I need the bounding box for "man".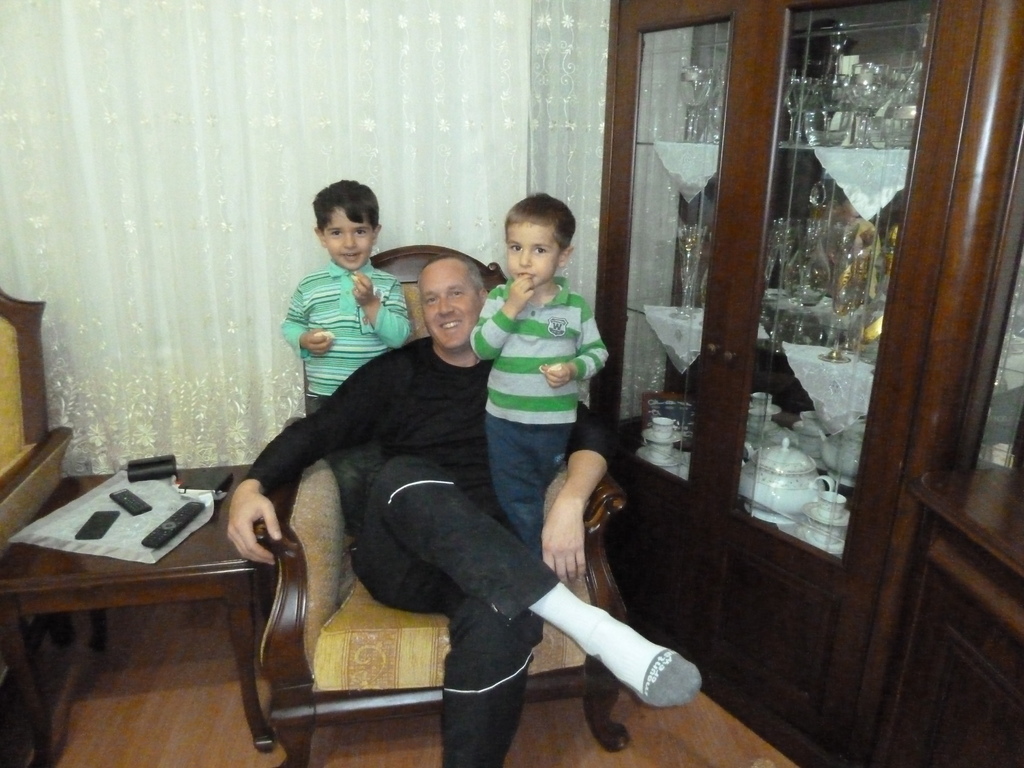
Here it is: <region>225, 232, 589, 752</region>.
